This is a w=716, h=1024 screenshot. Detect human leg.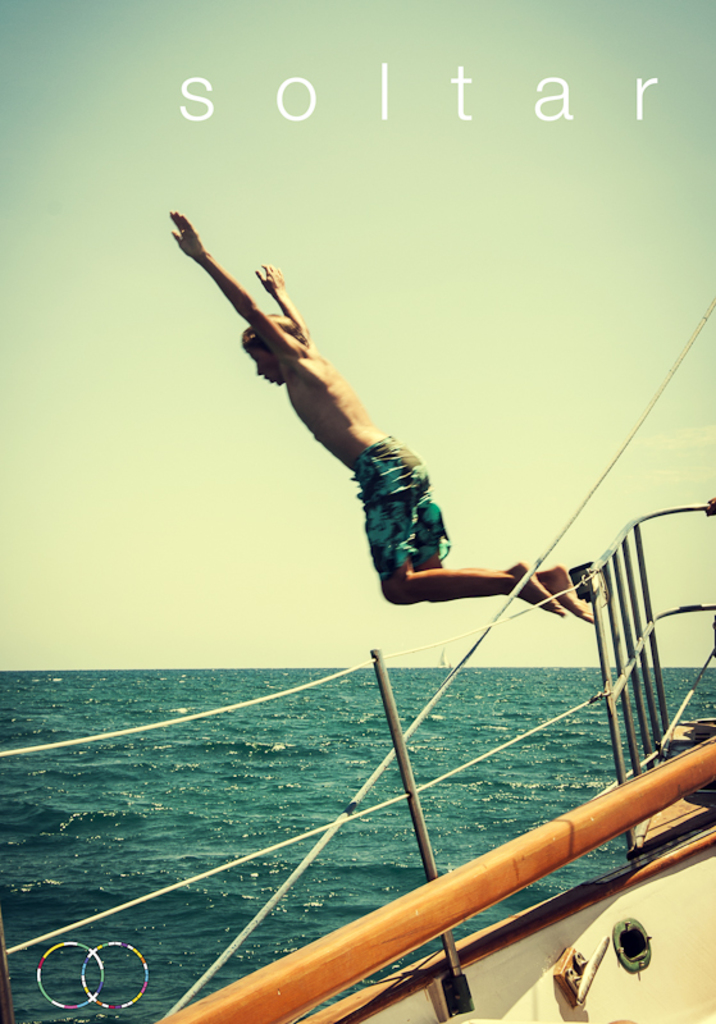
left=388, top=490, right=558, bottom=620.
